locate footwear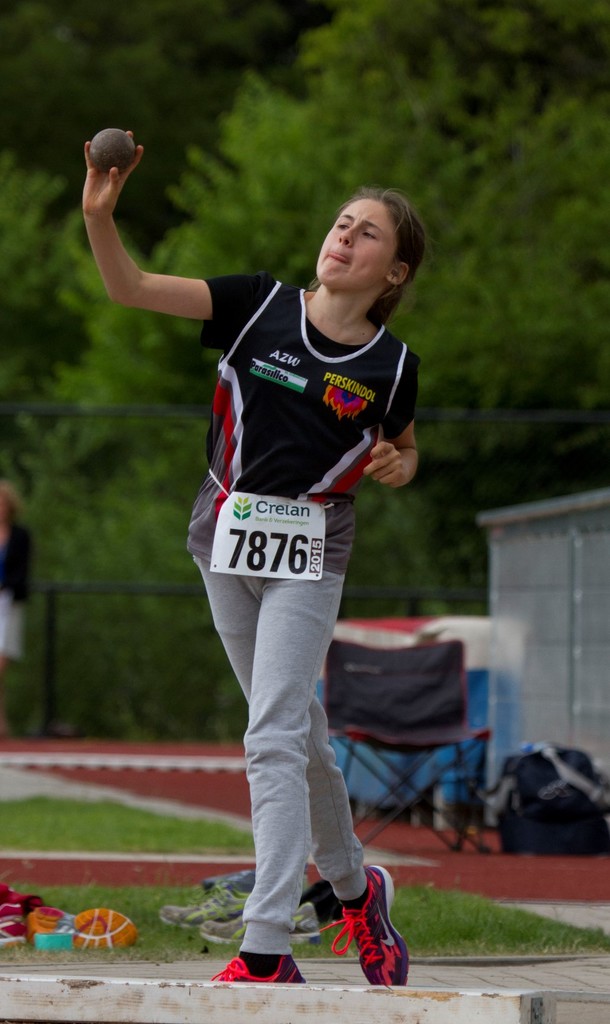
bbox=(28, 904, 138, 946)
